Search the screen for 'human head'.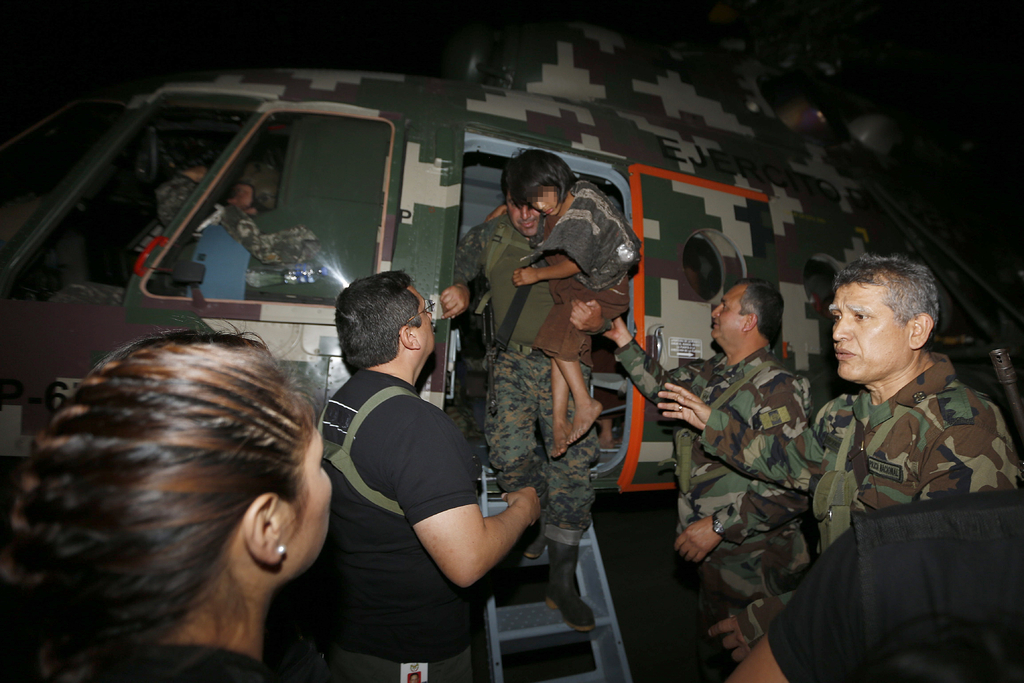
Found at box(496, 167, 545, 240).
